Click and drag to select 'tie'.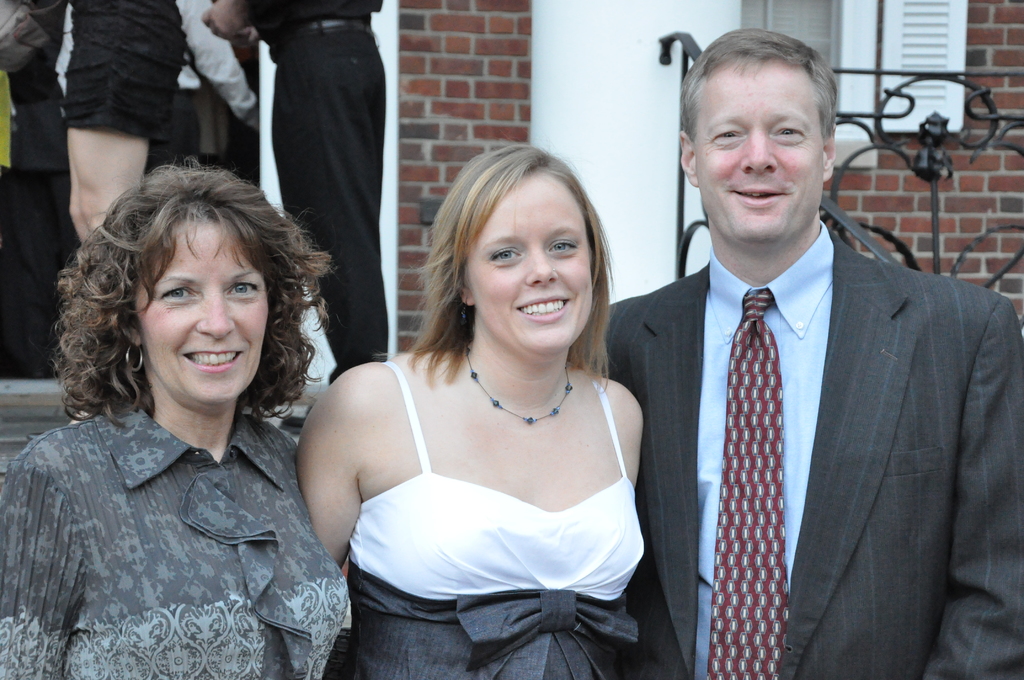
Selection: [left=698, top=284, right=793, bottom=679].
